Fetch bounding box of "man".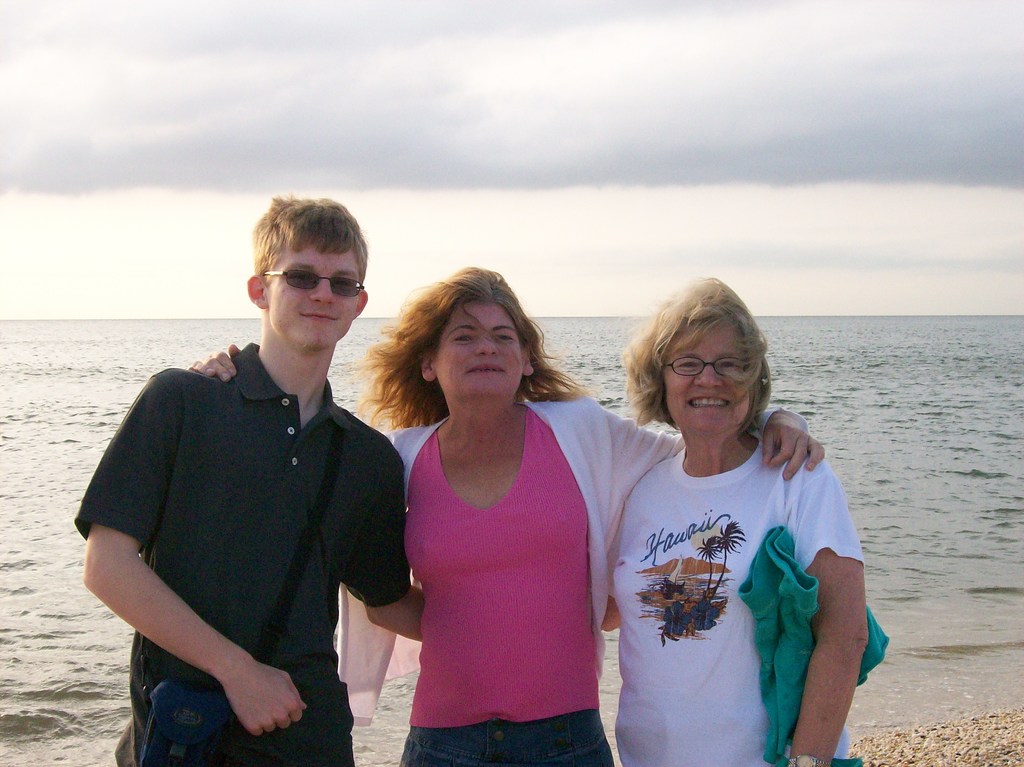
Bbox: BBox(95, 209, 403, 748).
